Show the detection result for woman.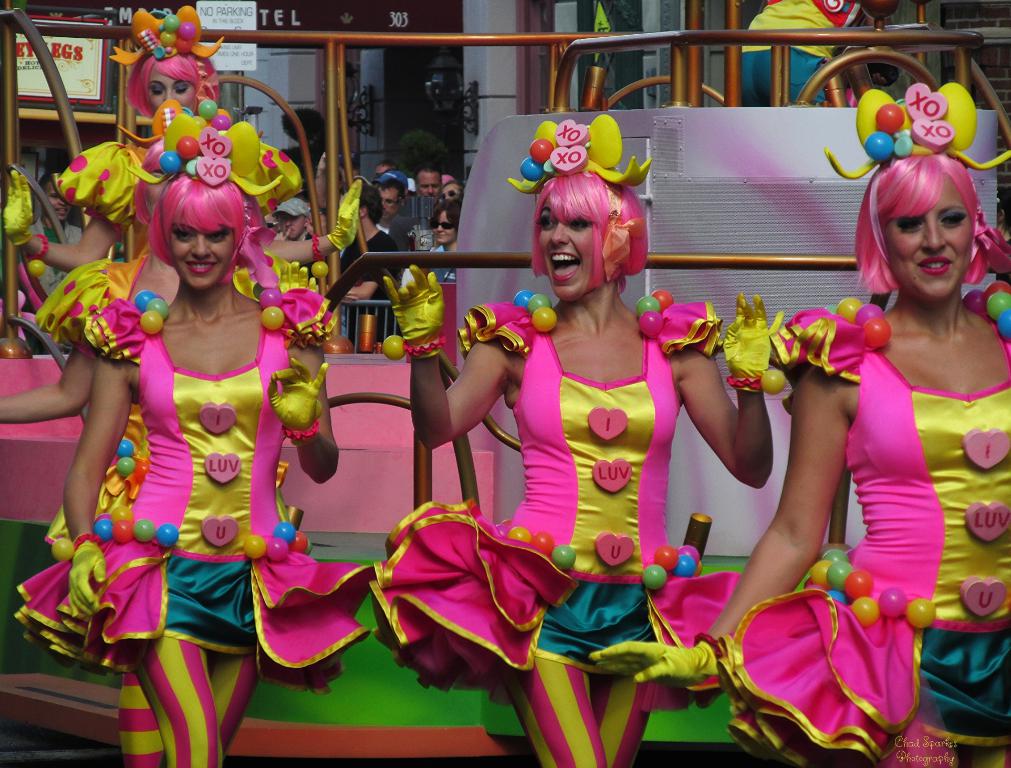
Rect(646, 60, 1010, 767).
